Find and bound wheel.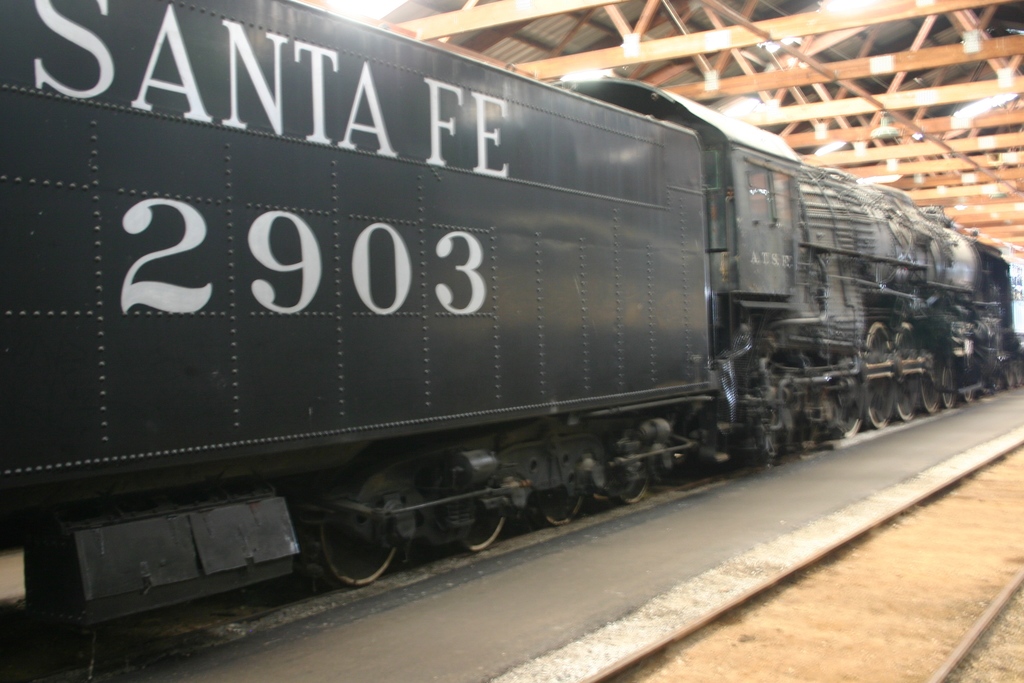
Bound: {"x1": 869, "y1": 378, "x2": 894, "y2": 427}.
